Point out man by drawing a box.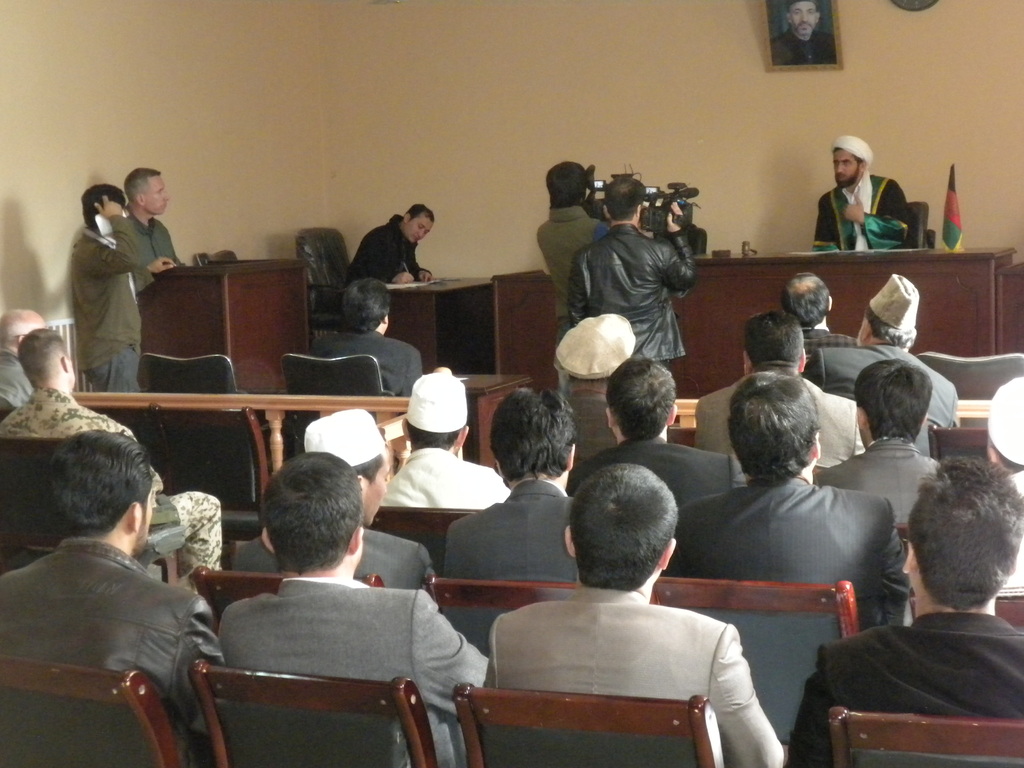
[x1=982, y1=376, x2=1023, y2=586].
